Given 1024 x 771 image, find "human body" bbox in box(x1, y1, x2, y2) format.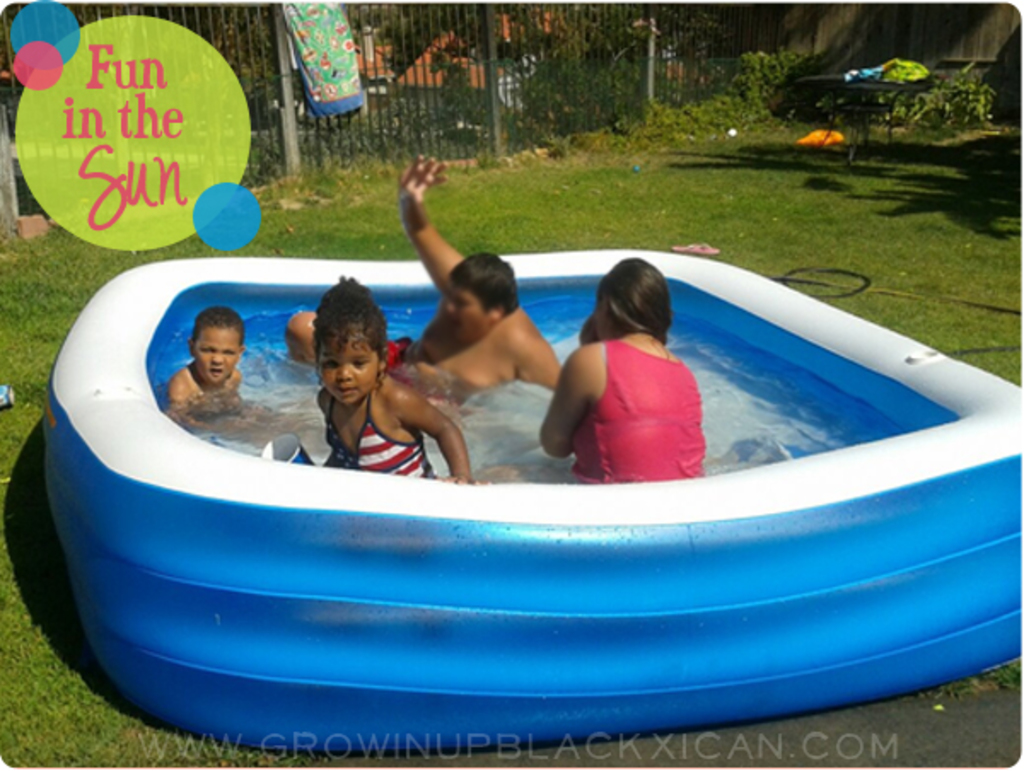
box(311, 273, 473, 479).
